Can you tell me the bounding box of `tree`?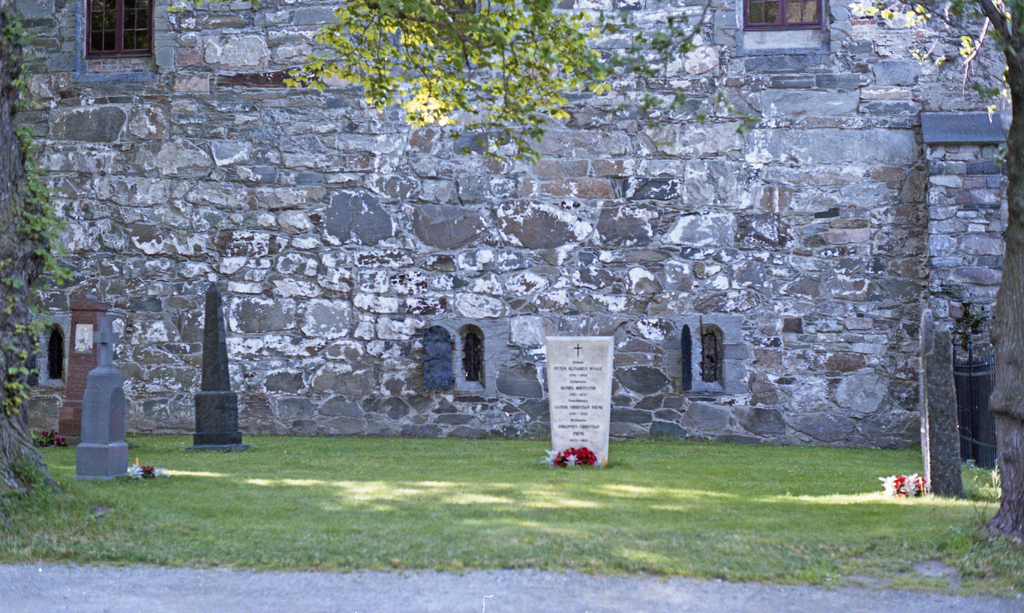
left=262, top=0, right=1023, bottom=541.
